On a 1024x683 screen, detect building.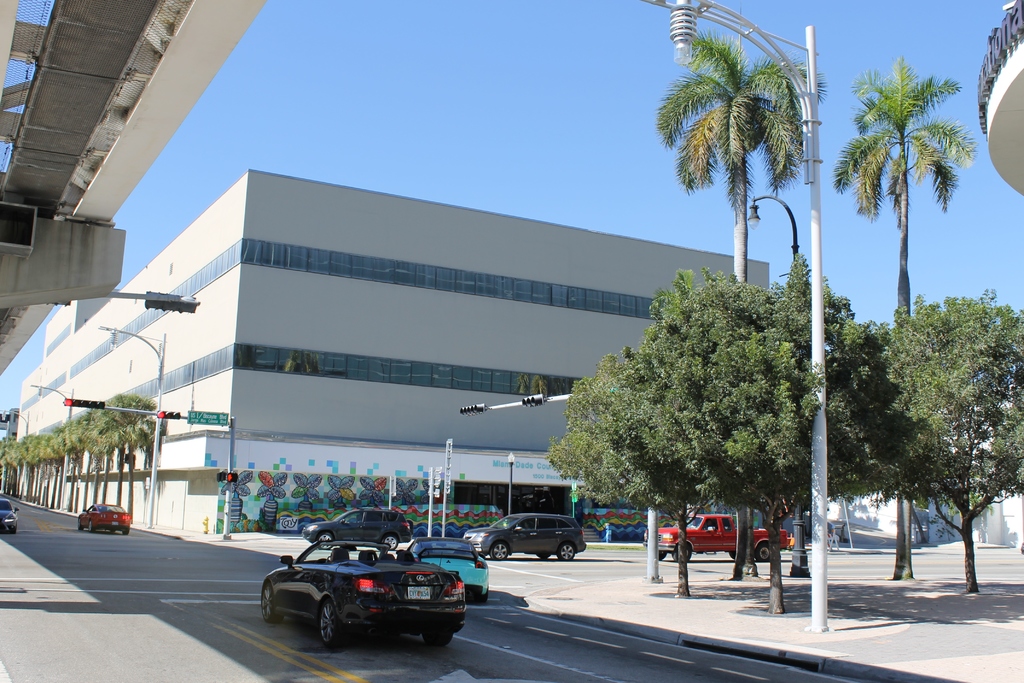
bbox=(17, 170, 771, 536).
